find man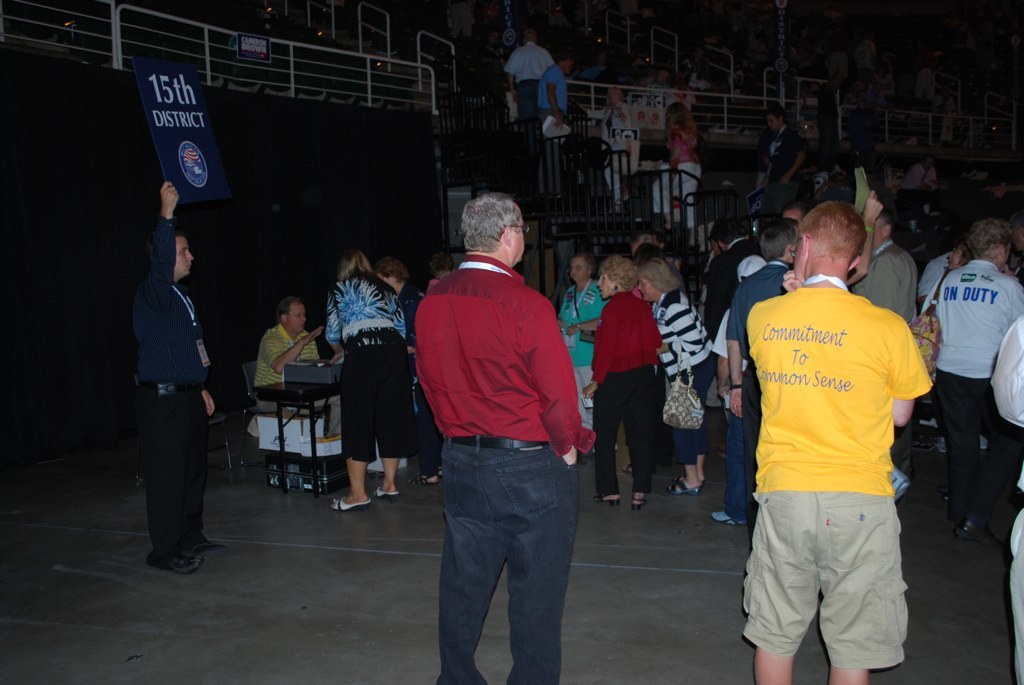
541,55,571,153
